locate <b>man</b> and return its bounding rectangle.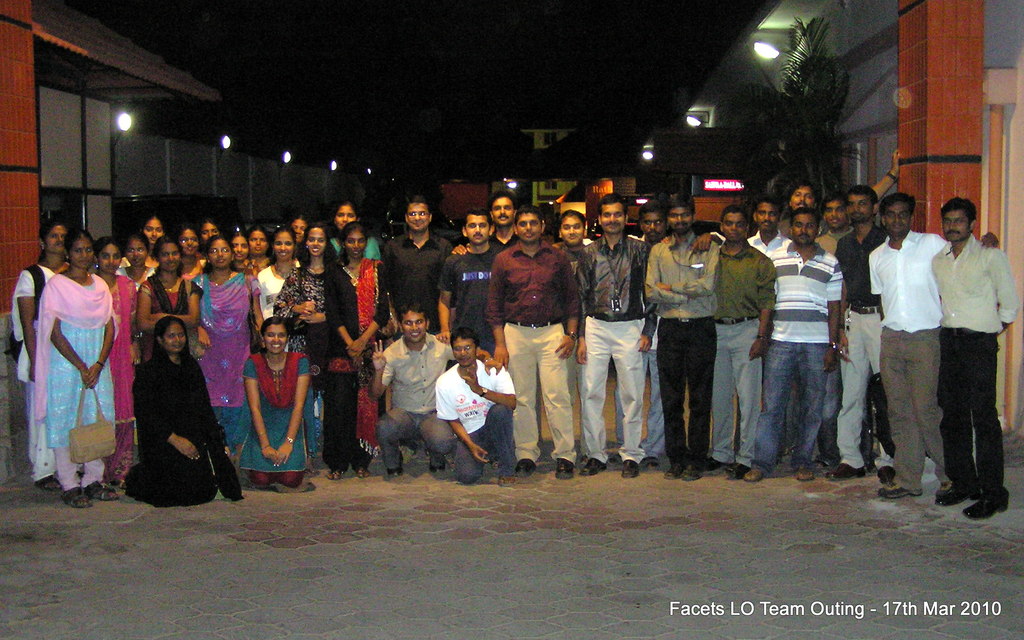
box(820, 199, 852, 246).
